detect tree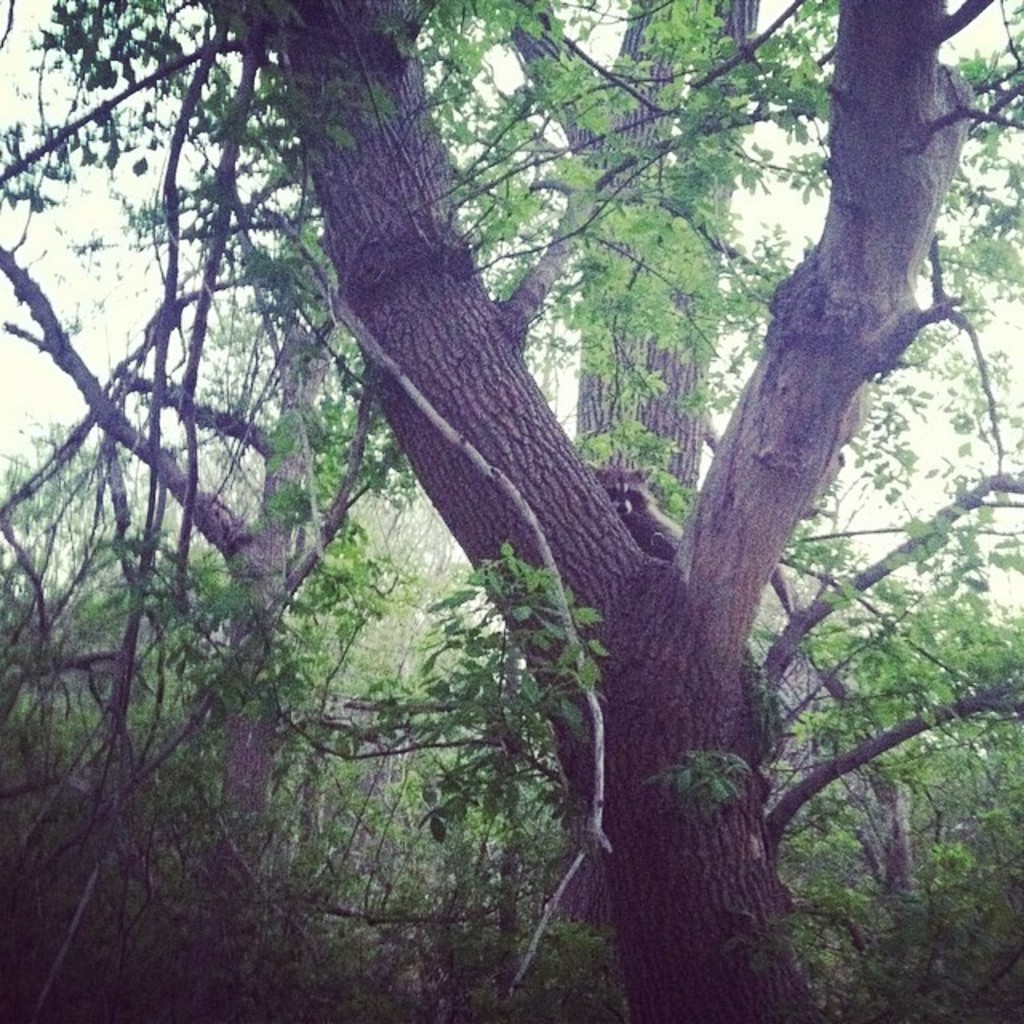
left=0, top=0, right=824, bottom=1022
